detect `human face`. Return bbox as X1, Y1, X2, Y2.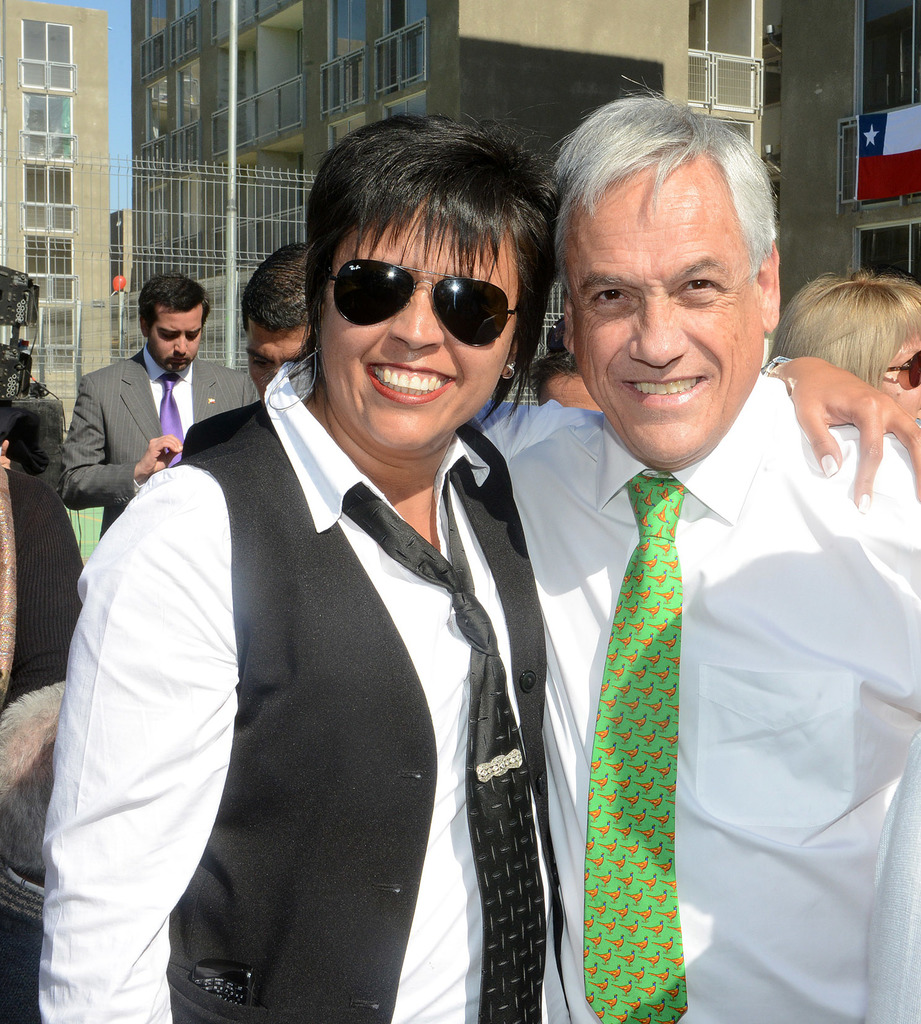
888, 337, 920, 435.
